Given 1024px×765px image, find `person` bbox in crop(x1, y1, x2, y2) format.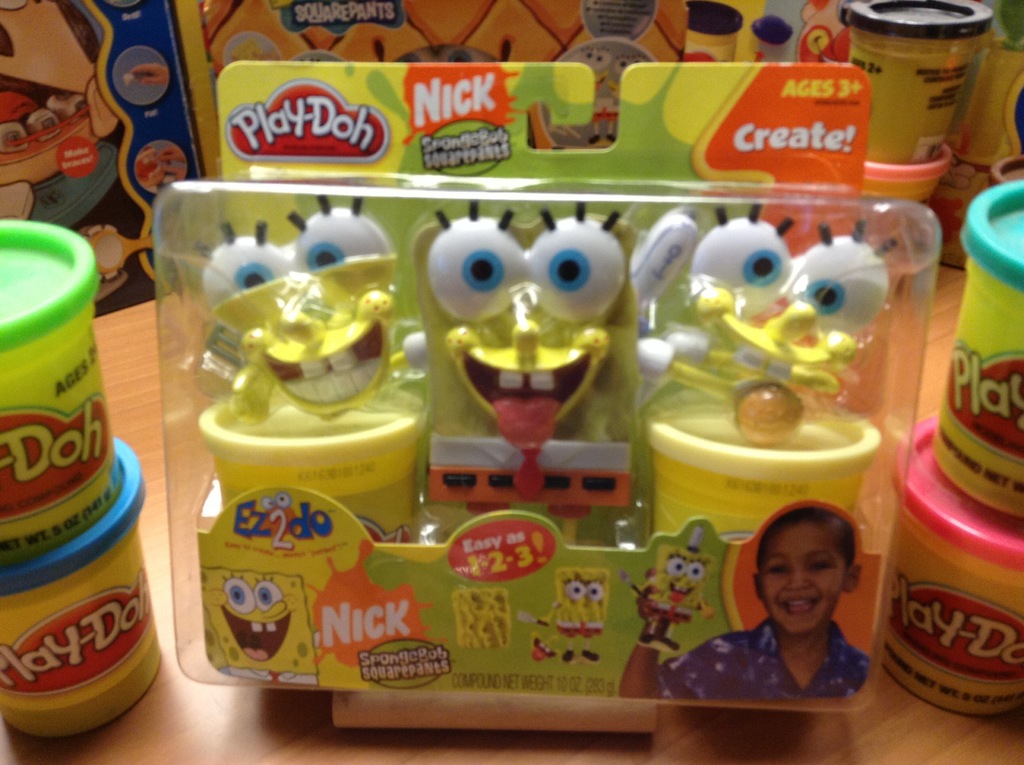
crop(679, 531, 869, 719).
